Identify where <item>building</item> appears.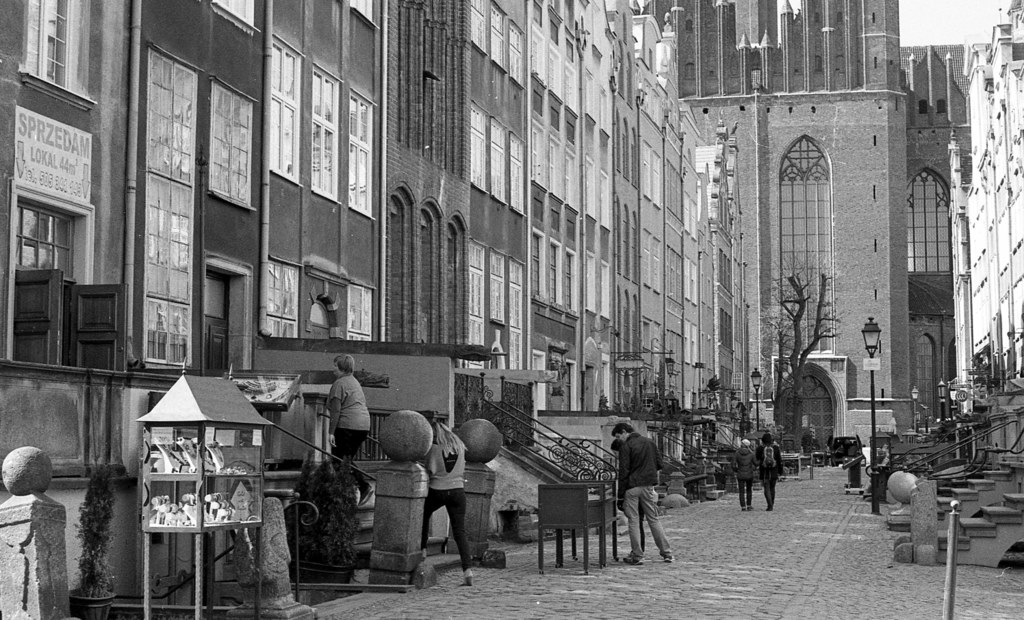
Appears at [left=0, top=0, right=906, bottom=619].
